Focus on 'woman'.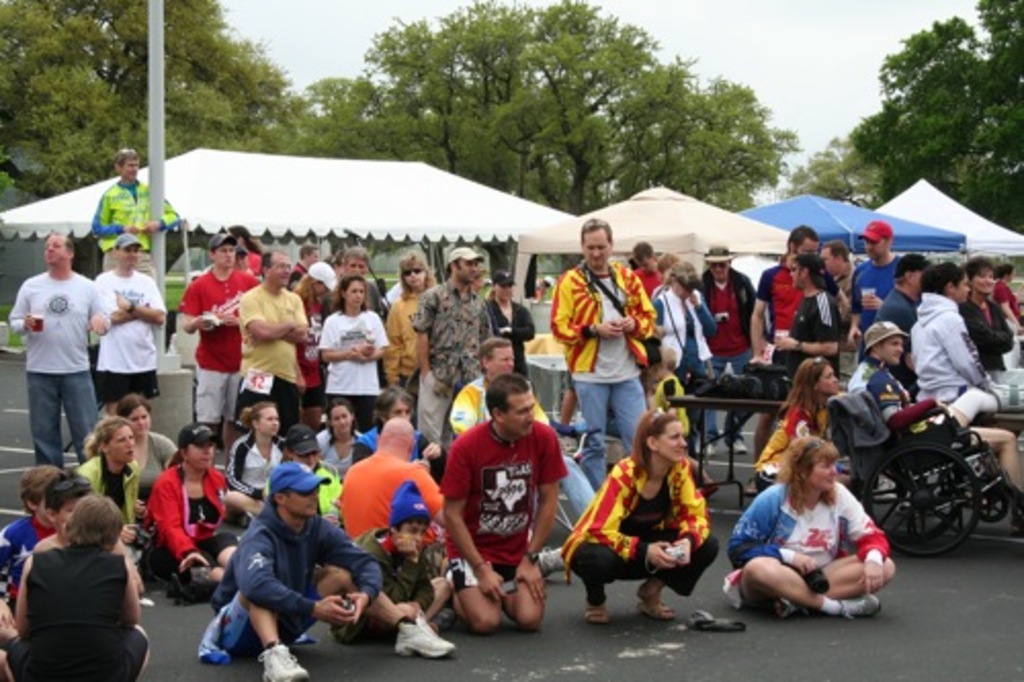
Focused at BBox(313, 270, 383, 442).
